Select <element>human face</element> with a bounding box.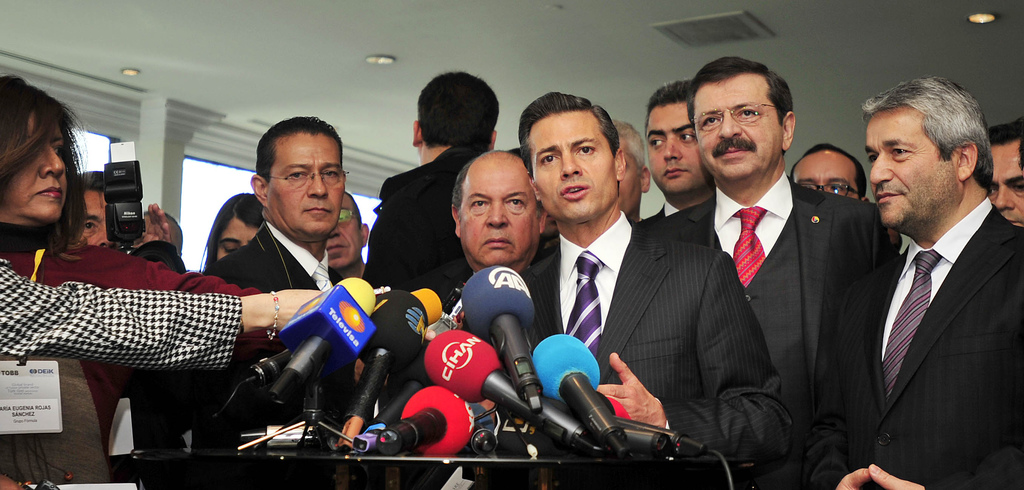
crop(0, 118, 71, 225).
